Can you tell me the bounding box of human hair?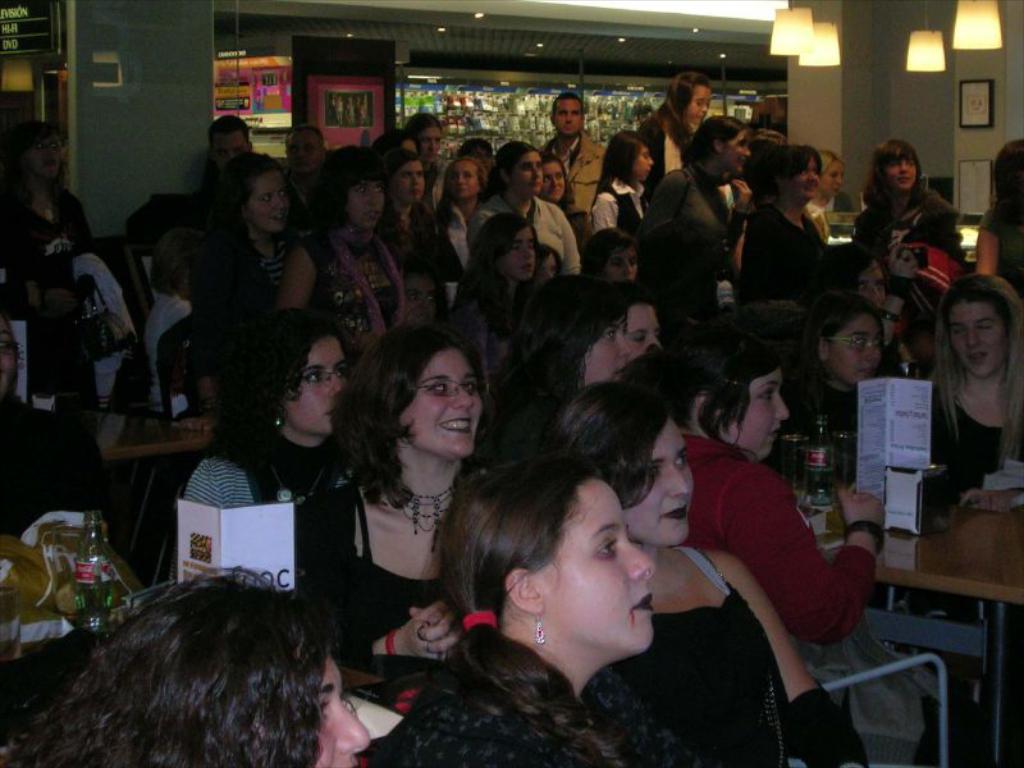
bbox=(978, 140, 1023, 252).
